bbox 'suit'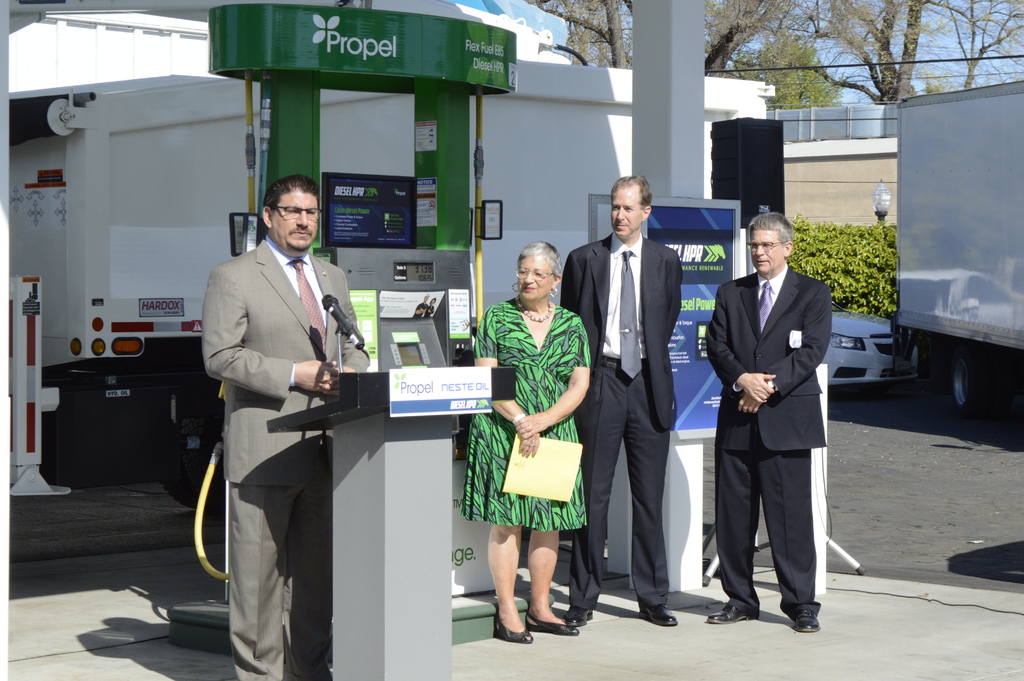
crop(588, 170, 700, 631)
